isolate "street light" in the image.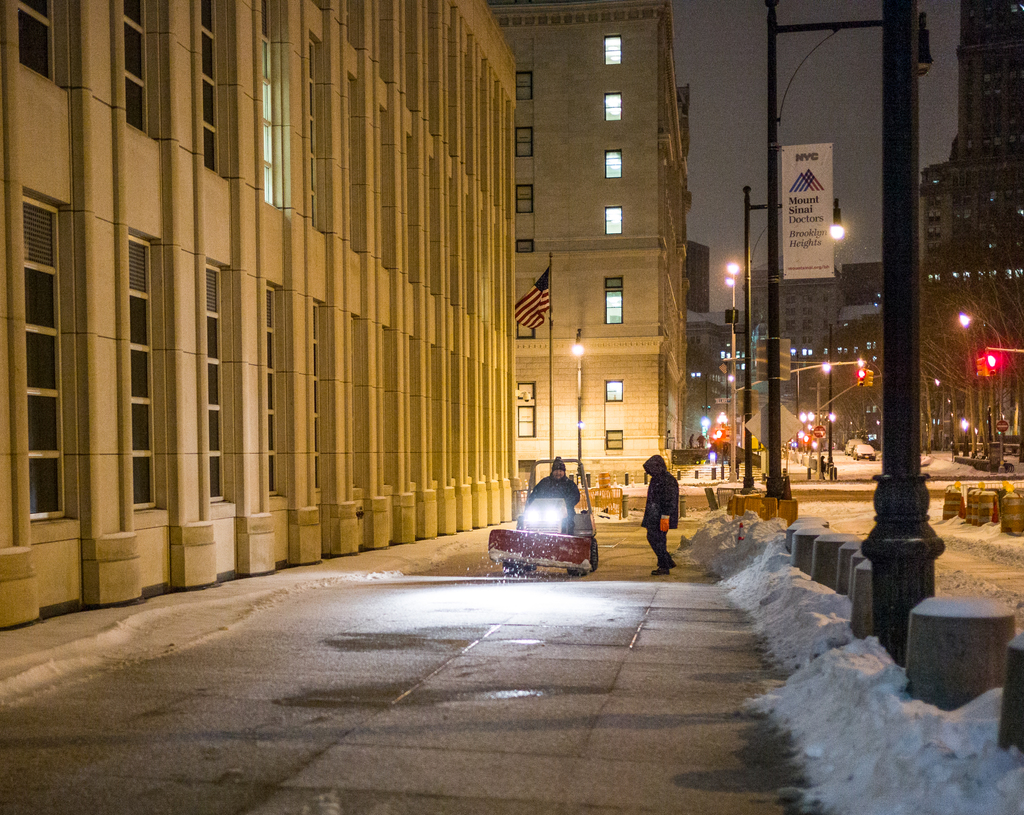
Isolated region: x1=573 y1=326 x2=586 y2=483.
